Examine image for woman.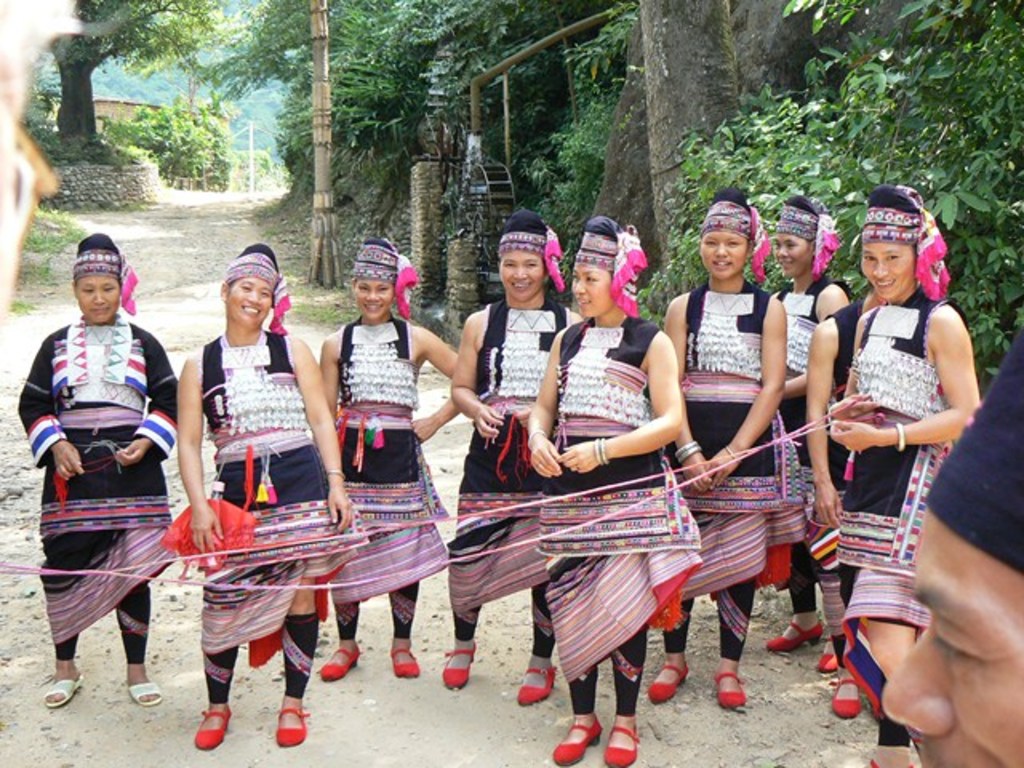
Examination result: left=14, top=234, right=184, bottom=710.
